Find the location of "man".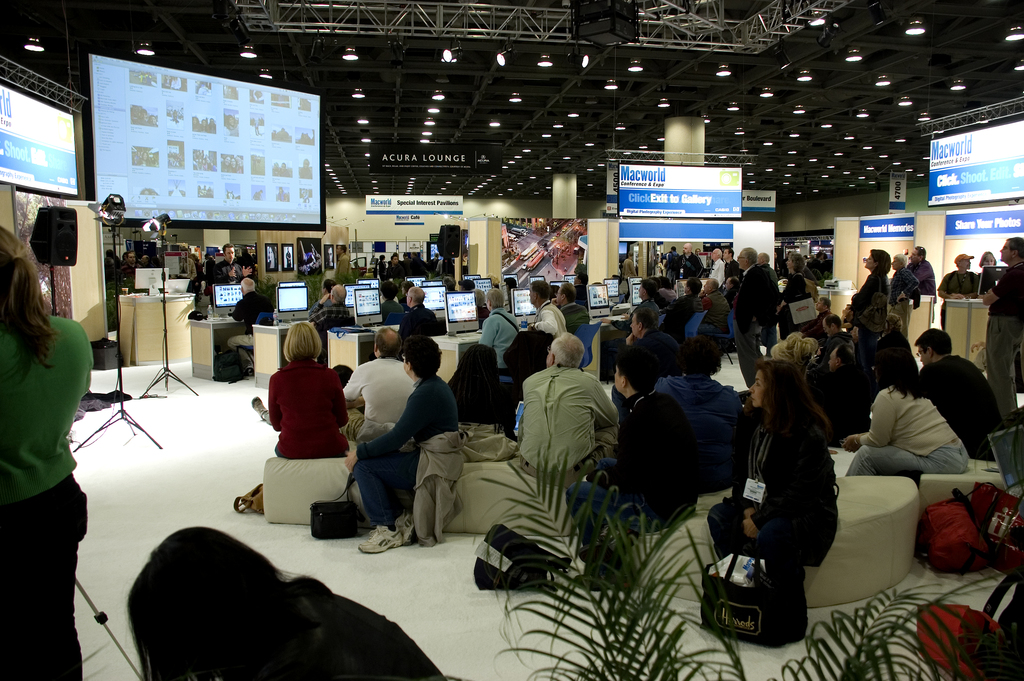
Location: 322,278,337,295.
